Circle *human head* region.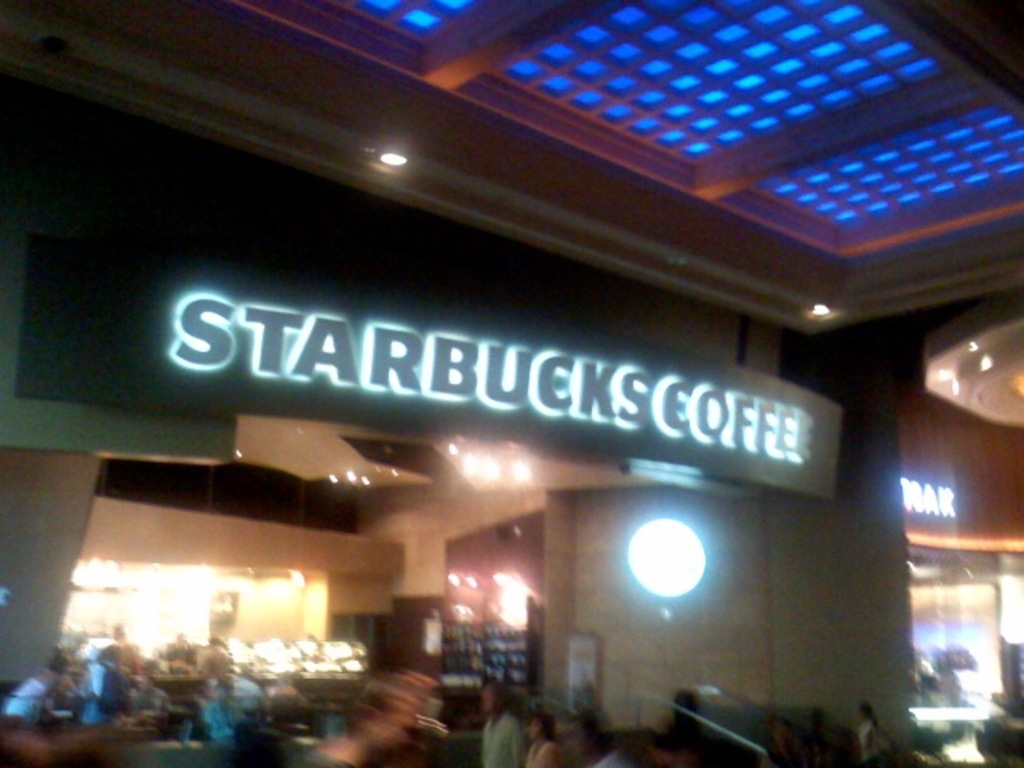
Region: left=526, top=714, right=557, bottom=738.
